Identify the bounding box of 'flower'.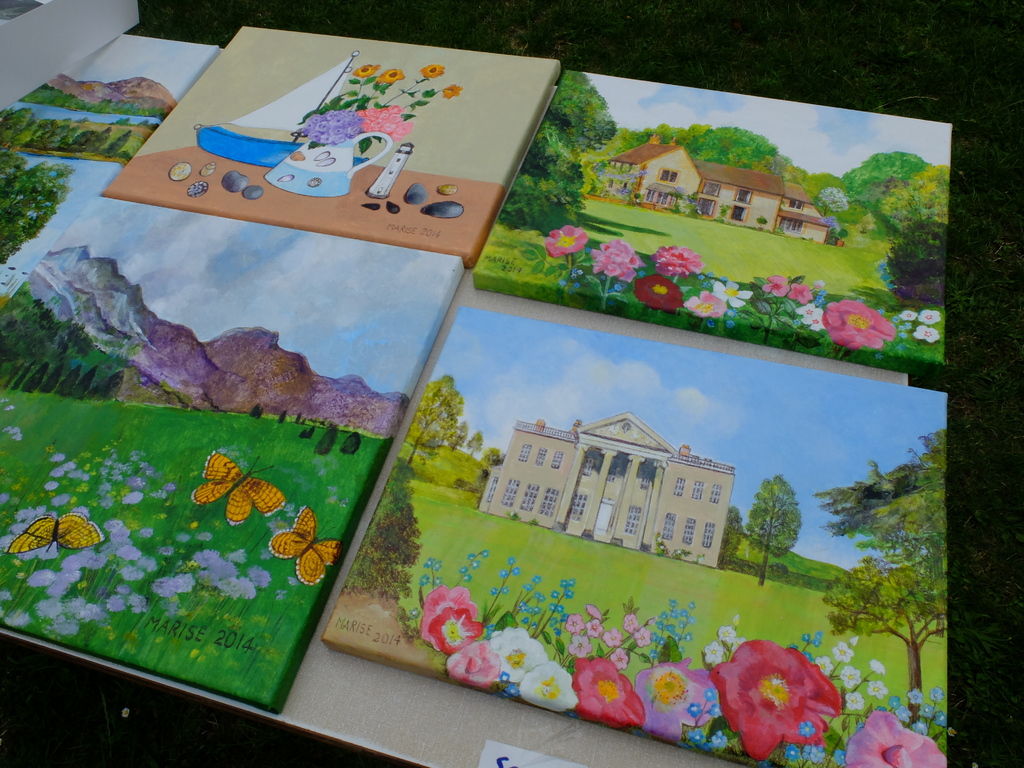
{"x1": 365, "y1": 104, "x2": 415, "y2": 140}.
